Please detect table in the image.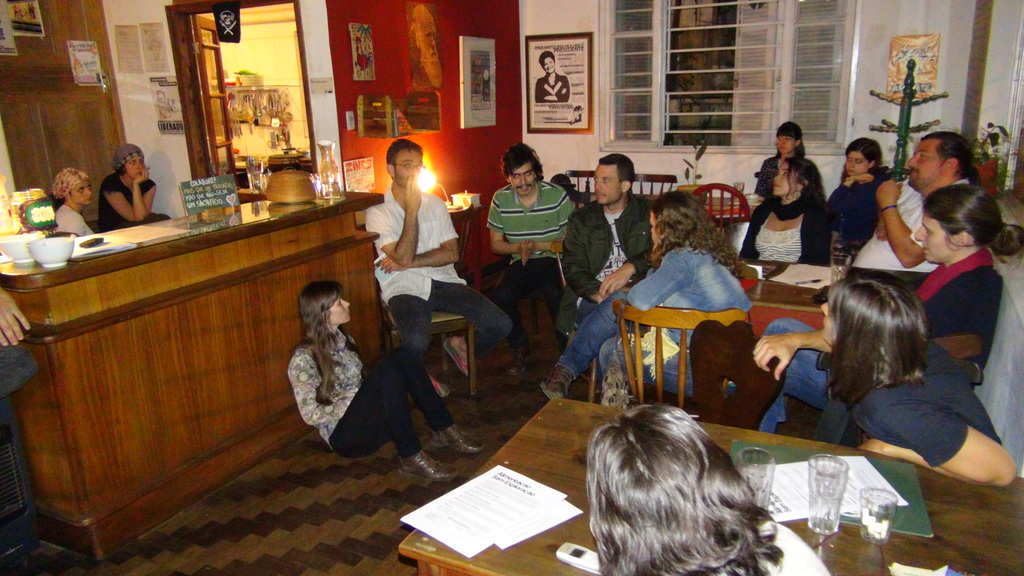
detection(725, 260, 826, 345).
